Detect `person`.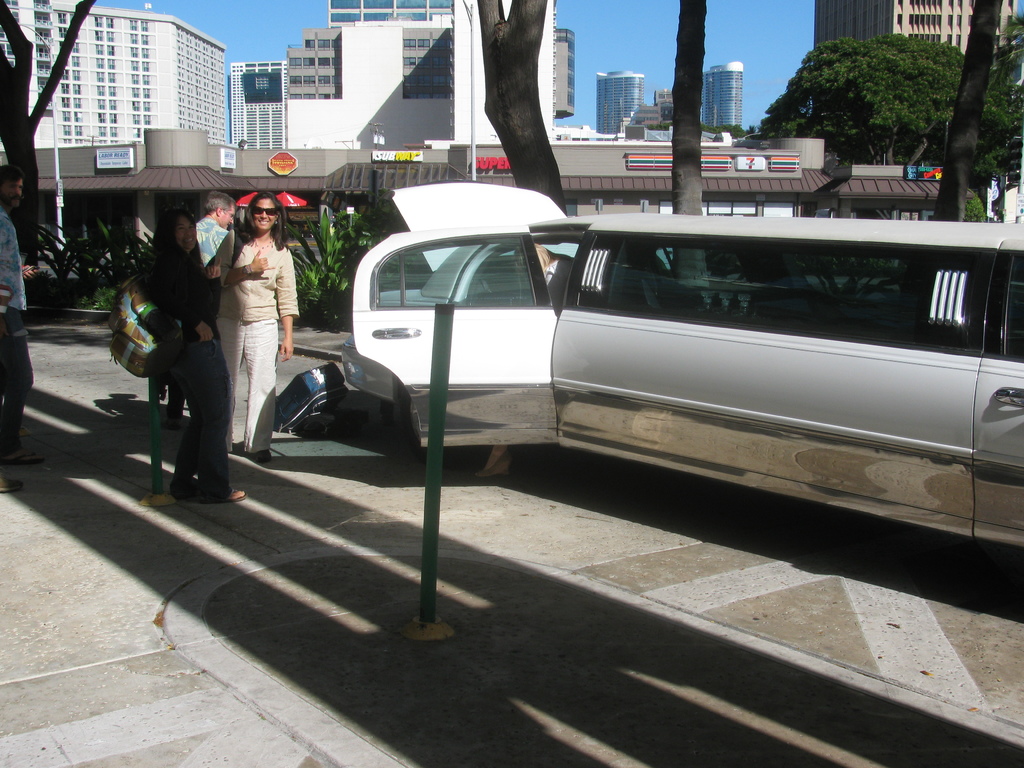
Detected at detection(0, 162, 33, 492).
